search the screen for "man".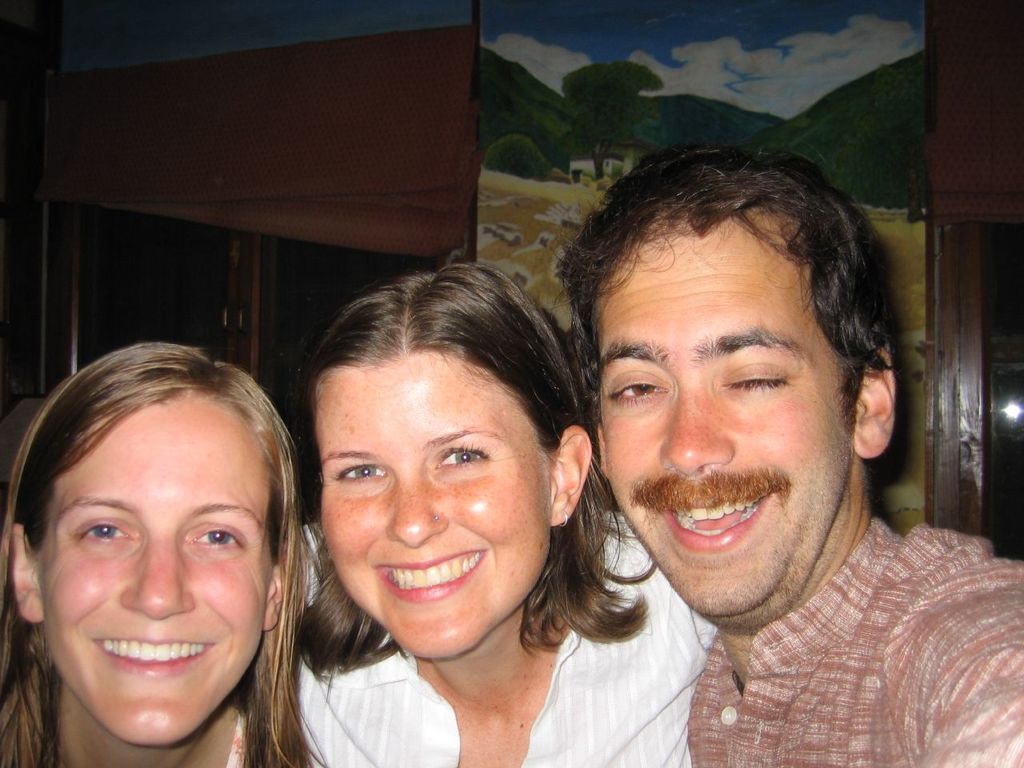
Found at (left=518, top=142, right=1023, bottom=767).
